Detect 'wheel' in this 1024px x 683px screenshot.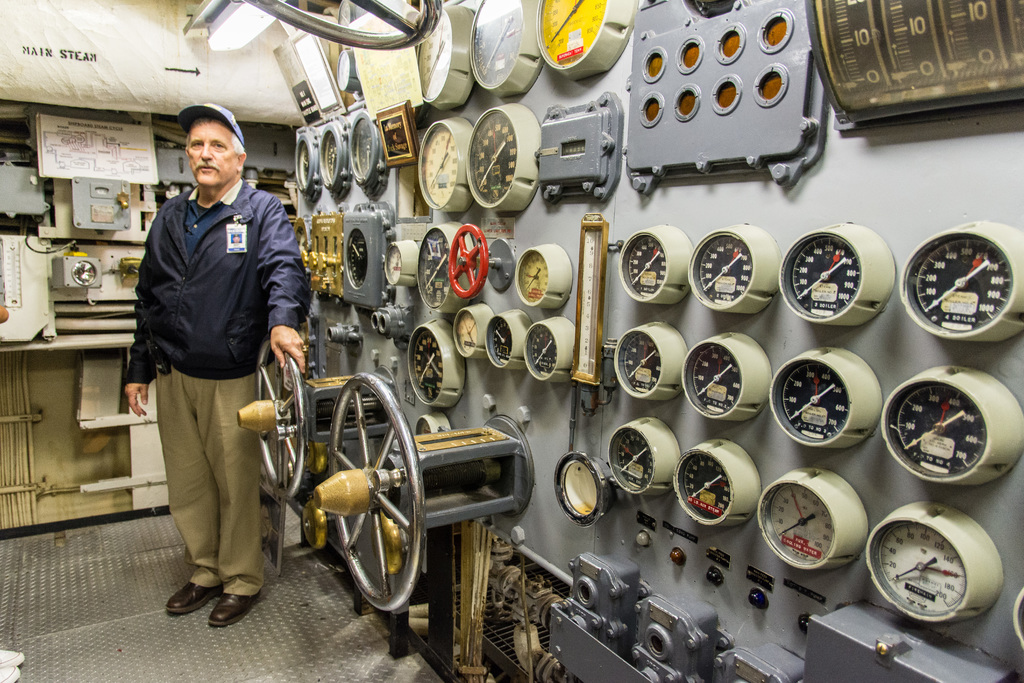
Detection: box=[445, 224, 490, 293].
